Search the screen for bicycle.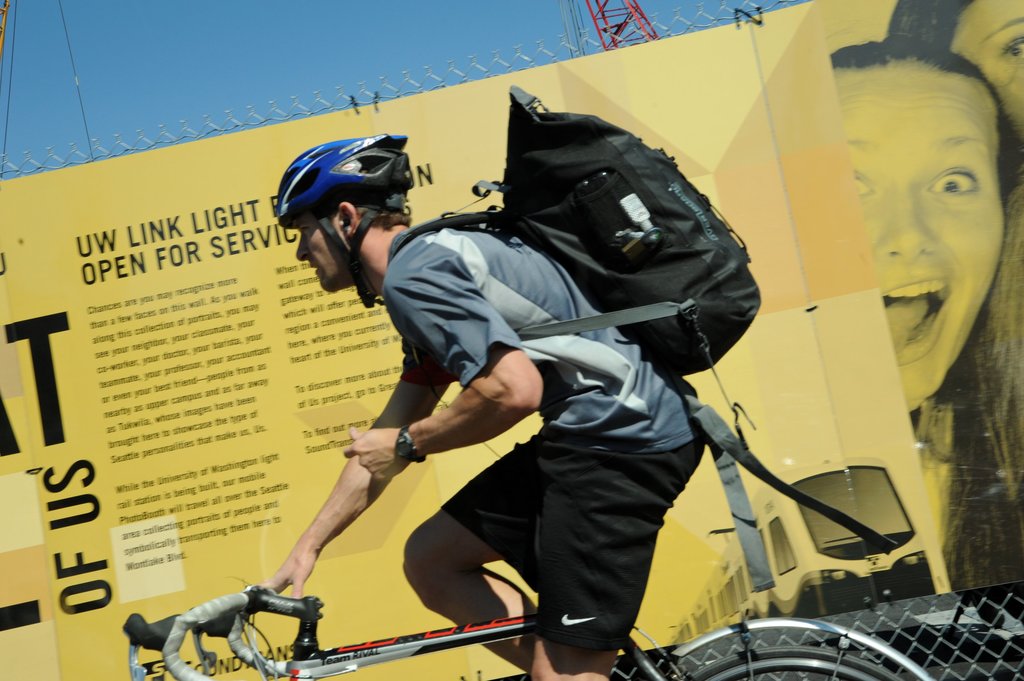
Found at <region>129, 583, 918, 680</region>.
